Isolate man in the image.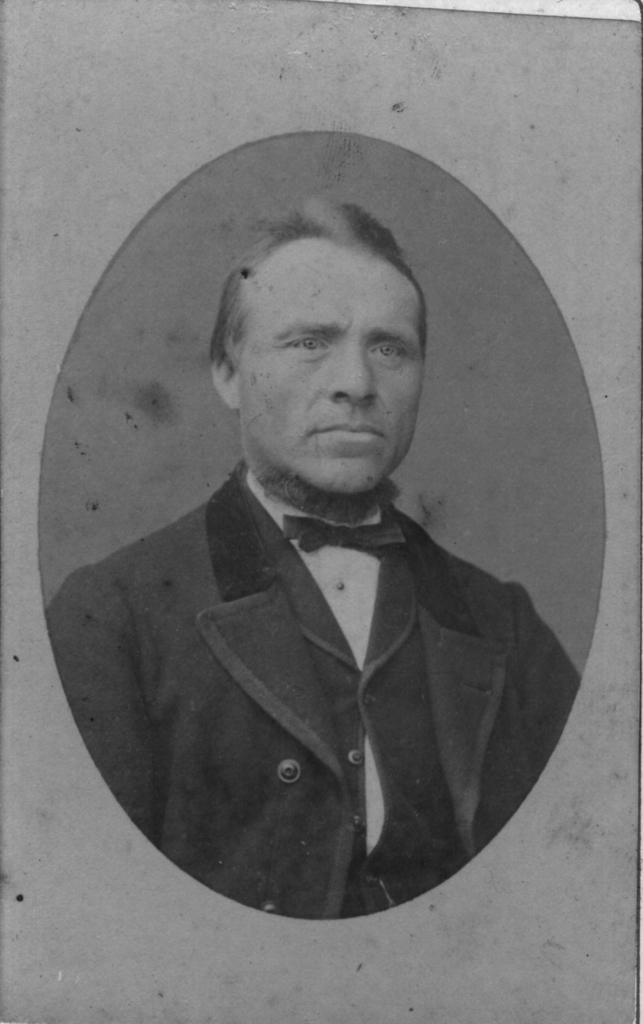
Isolated region: <box>46,200,583,916</box>.
